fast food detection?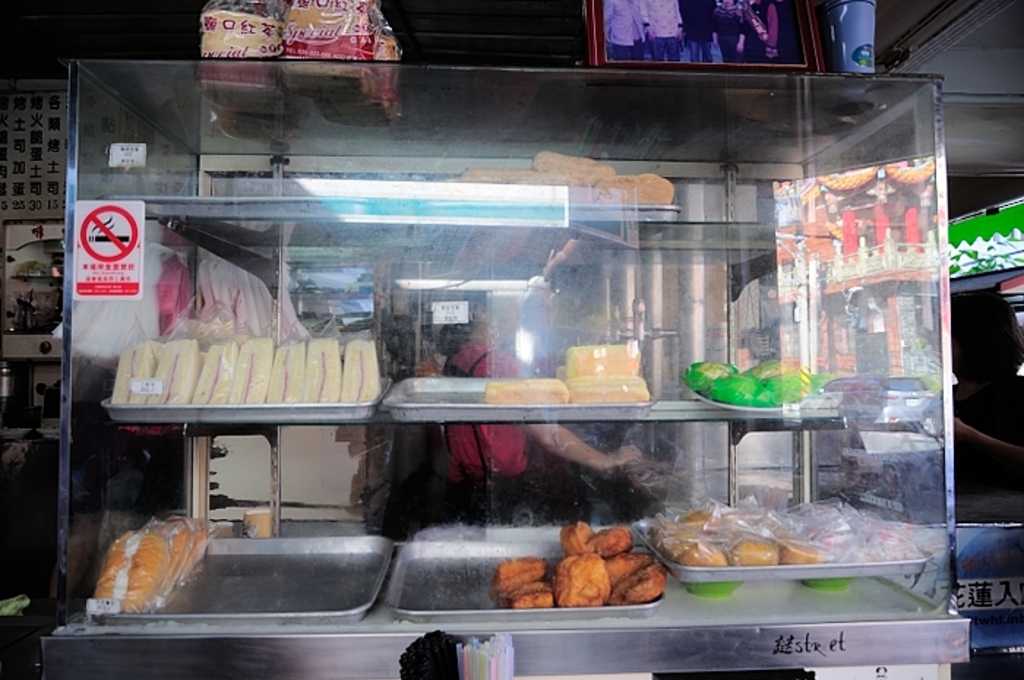
l=560, t=524, r=594, b=556
